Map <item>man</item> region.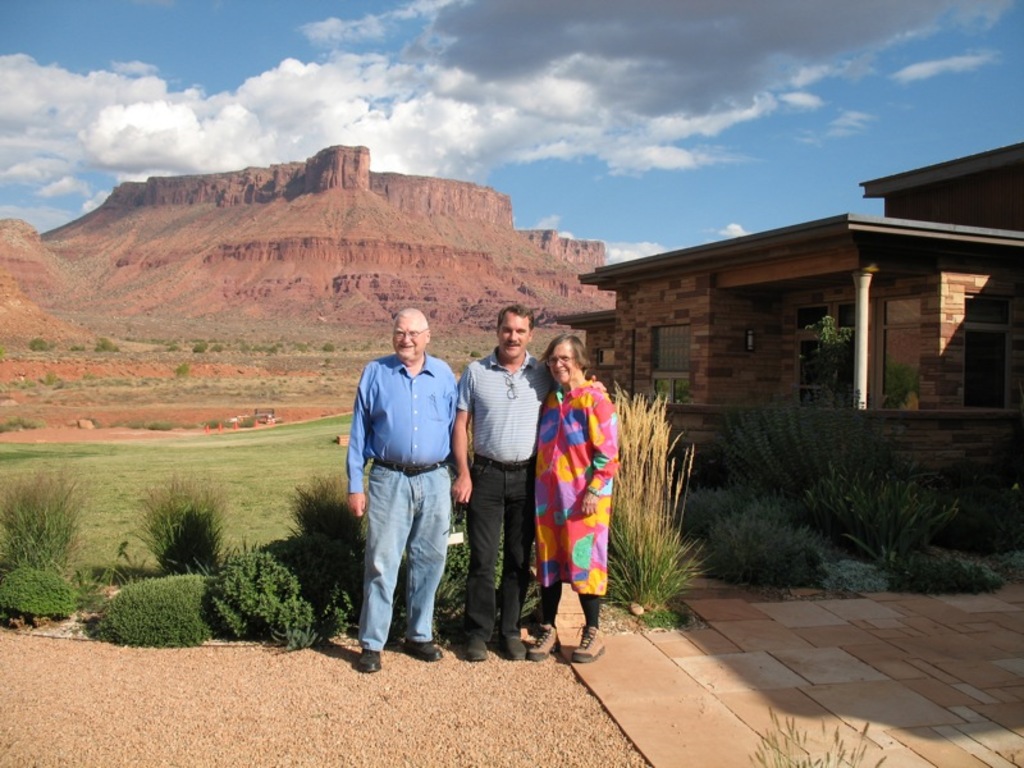
Mapped to [x1=449, y1=303, x2=613, y2=669].
